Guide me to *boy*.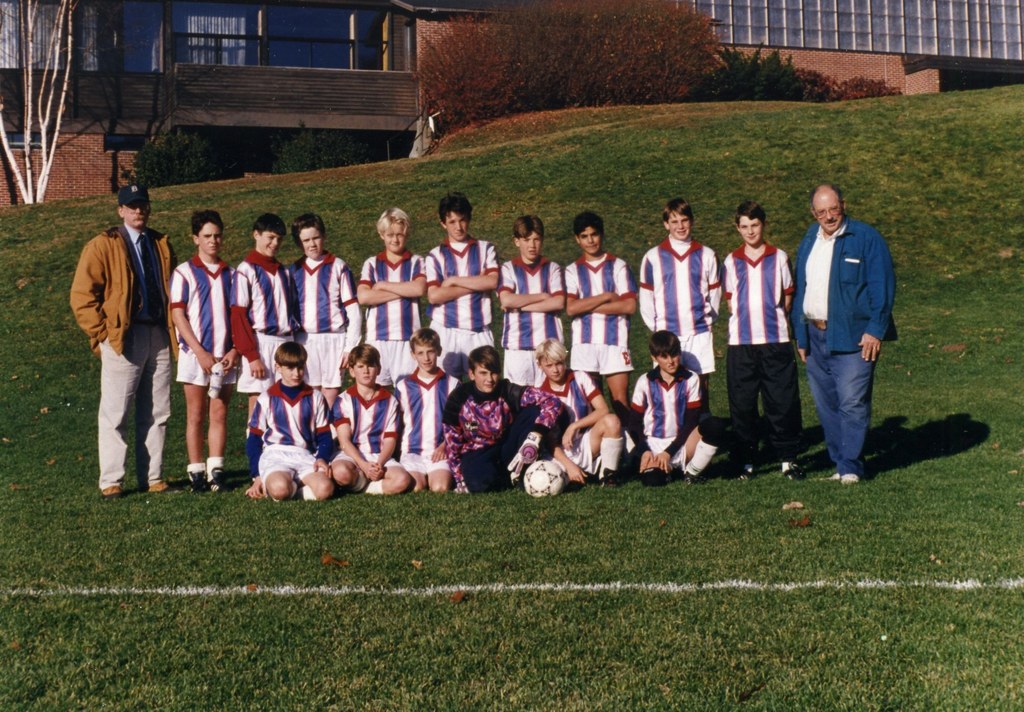
Guidance: rect(353, 207, 428, 387).
